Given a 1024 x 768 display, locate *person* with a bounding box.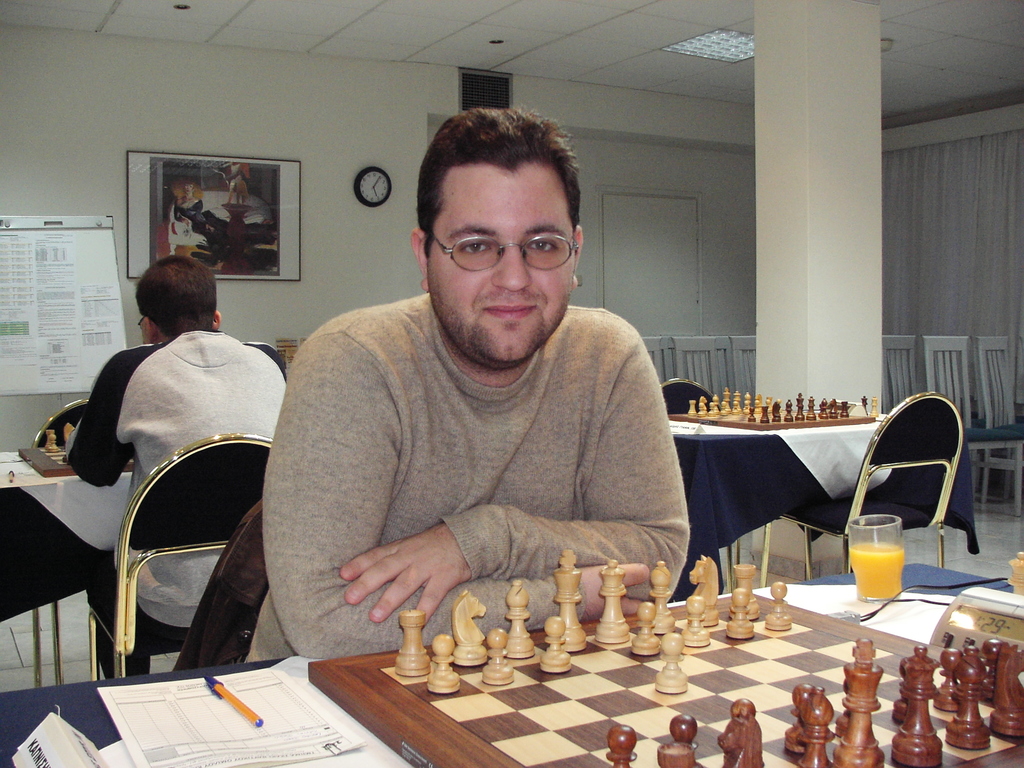
Located: (69, 252, 293, 684).
